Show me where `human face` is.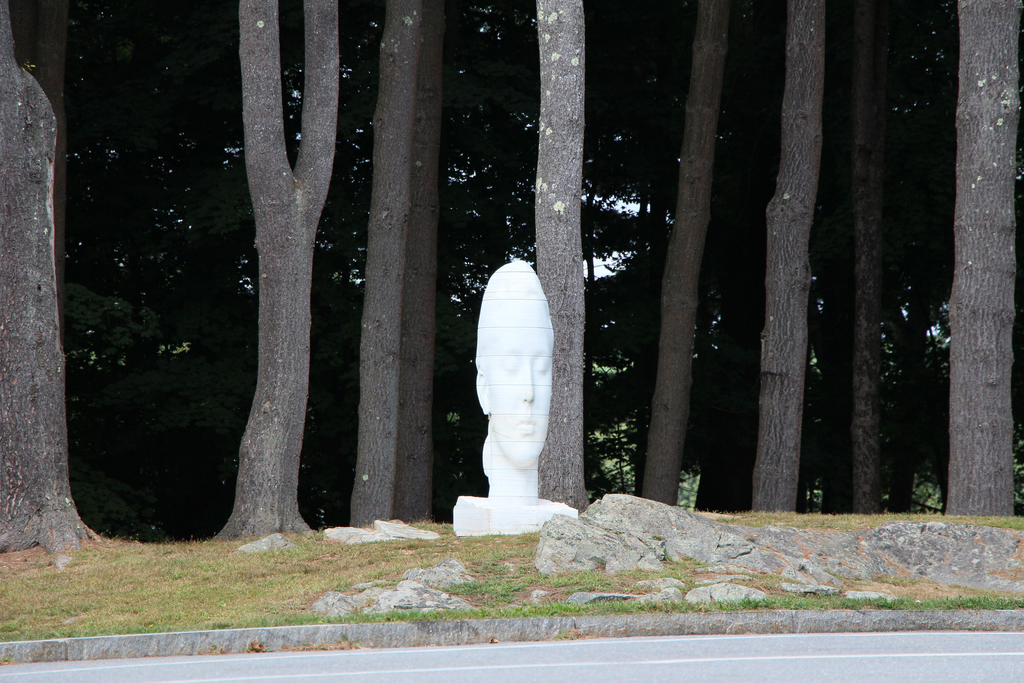
`human face` is at 489 292 552 468.
